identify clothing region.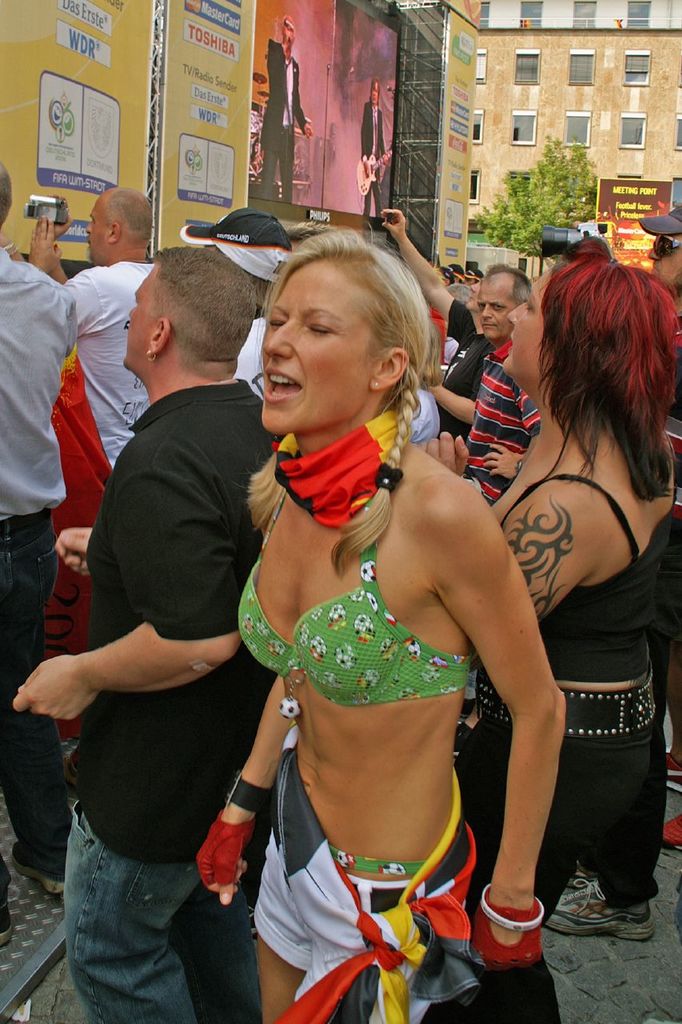
Region: locate(355, 106, 387, 194).
